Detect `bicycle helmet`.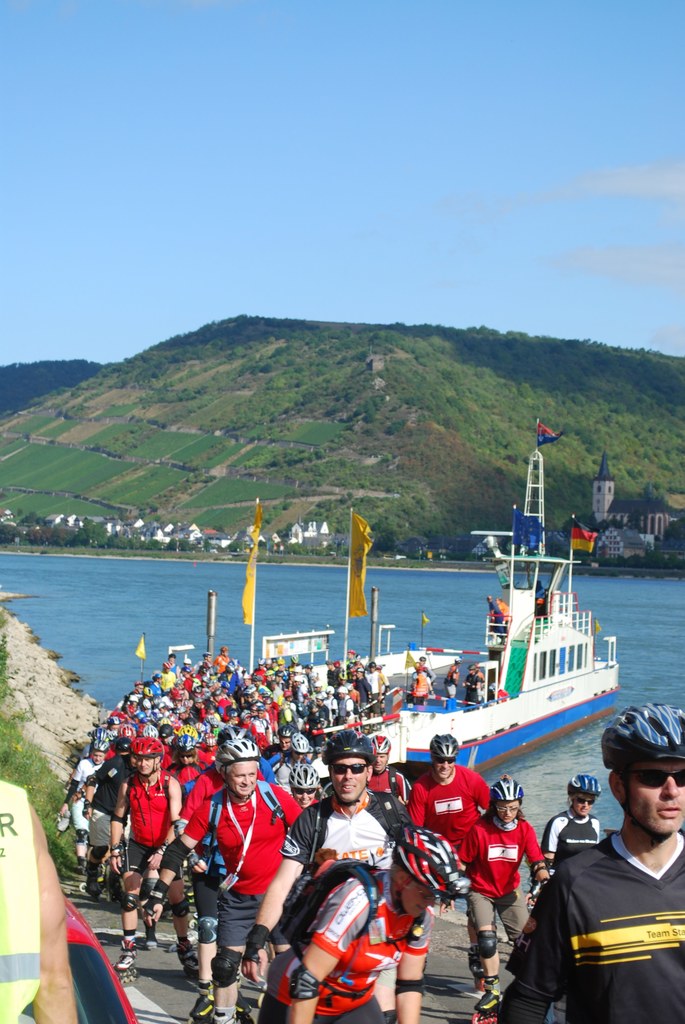
Detected at detection(93, 742, 106, 756).
